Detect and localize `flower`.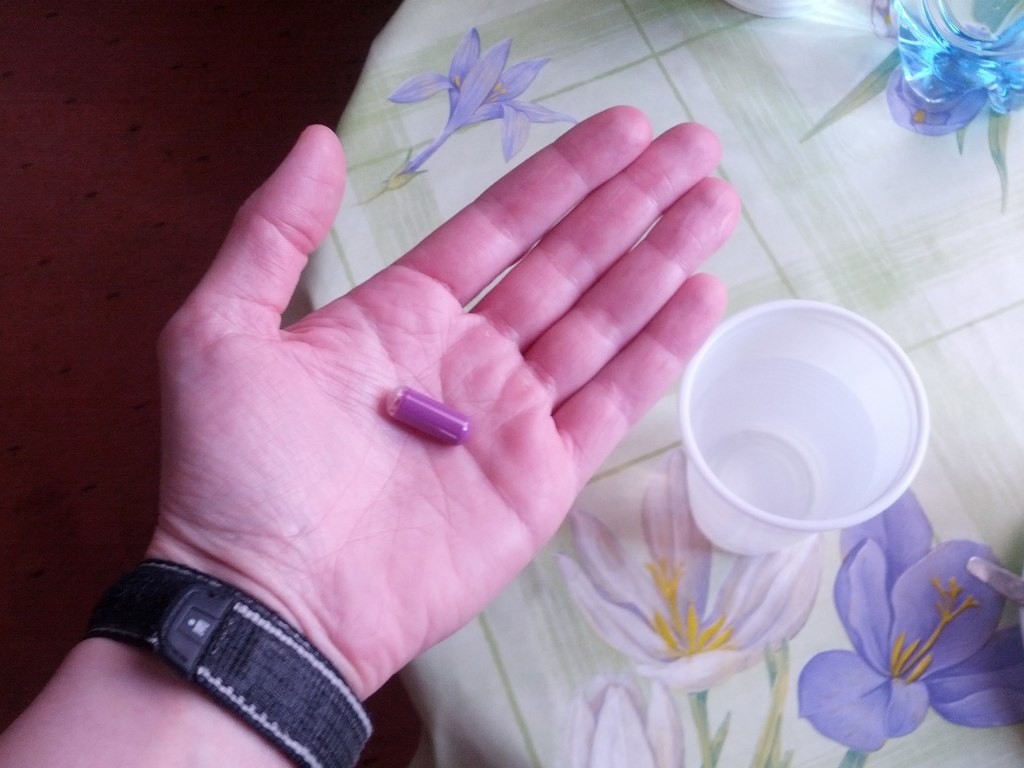
Localized at [left=556, top=672, right=682, bottom=767].
